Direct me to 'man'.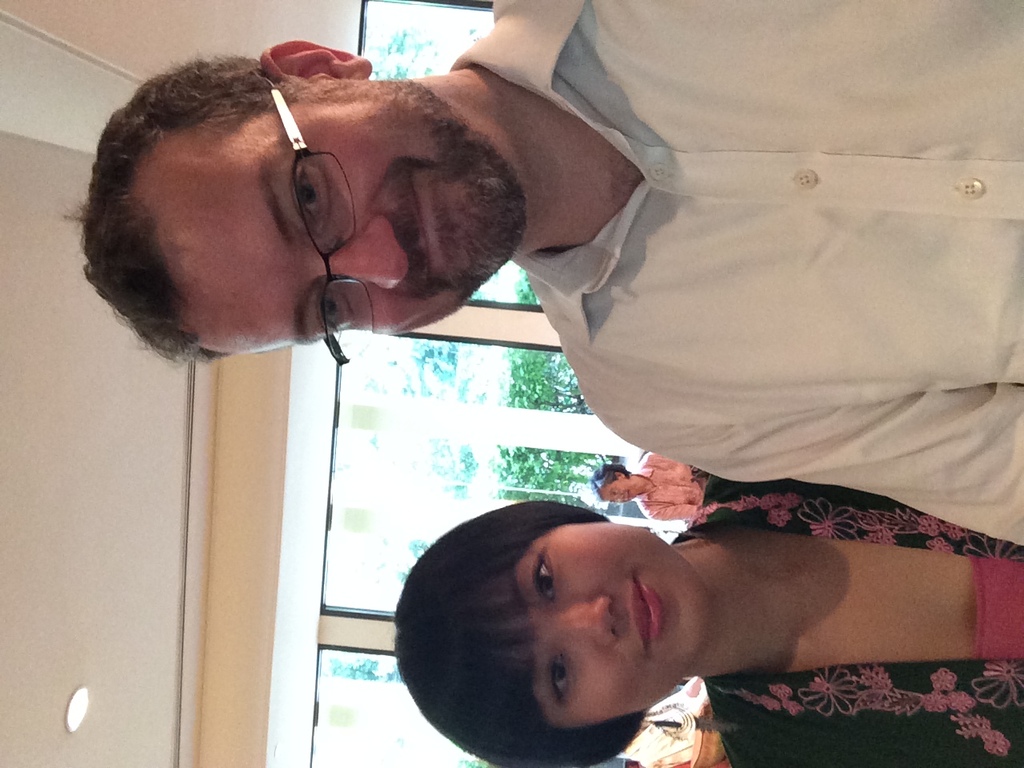
Direction: crop(61, 0, 1023, 545).
